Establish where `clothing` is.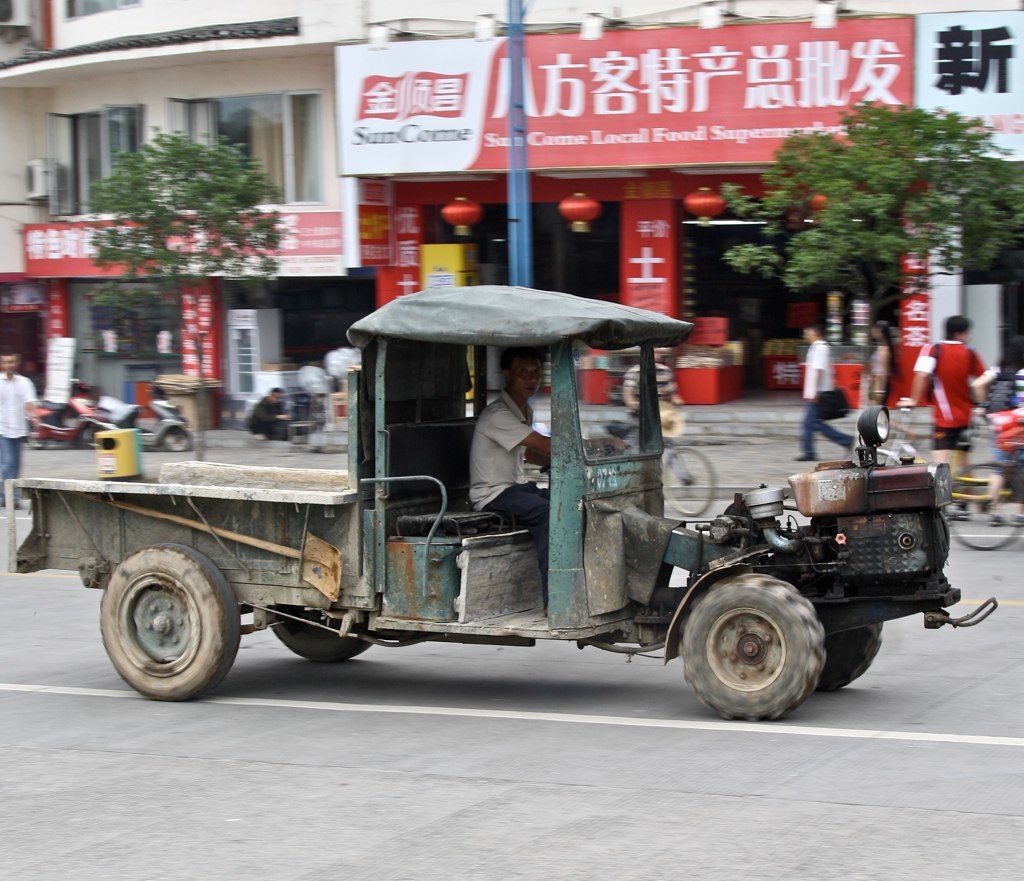
Established at (329,353,362,391).
